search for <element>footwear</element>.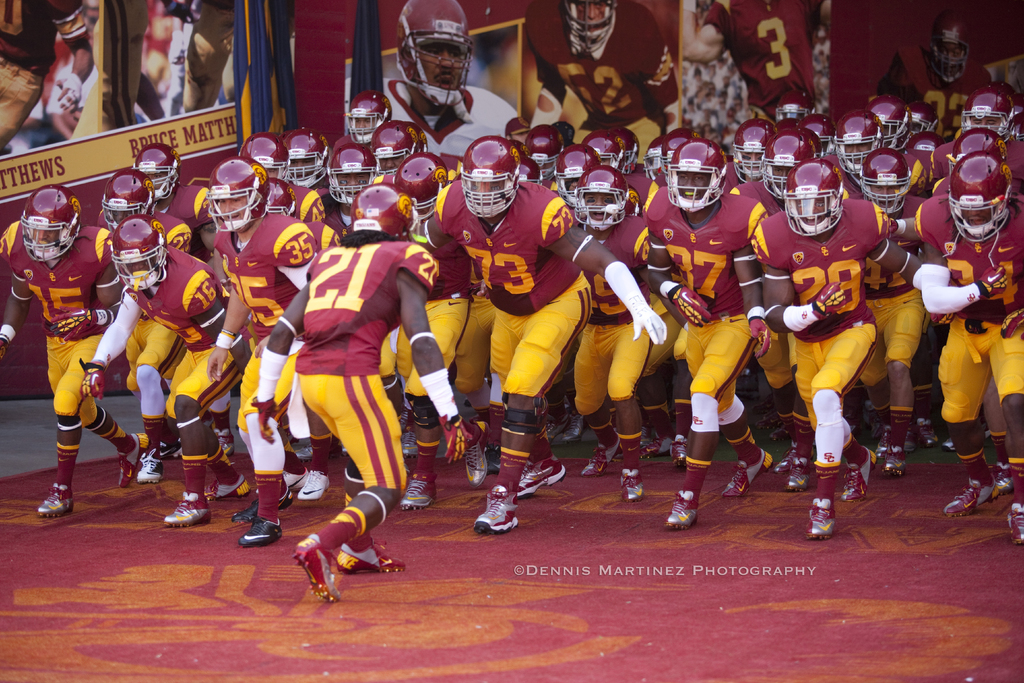
Found at x1=33, y1=482, x2=70, y2=523.
